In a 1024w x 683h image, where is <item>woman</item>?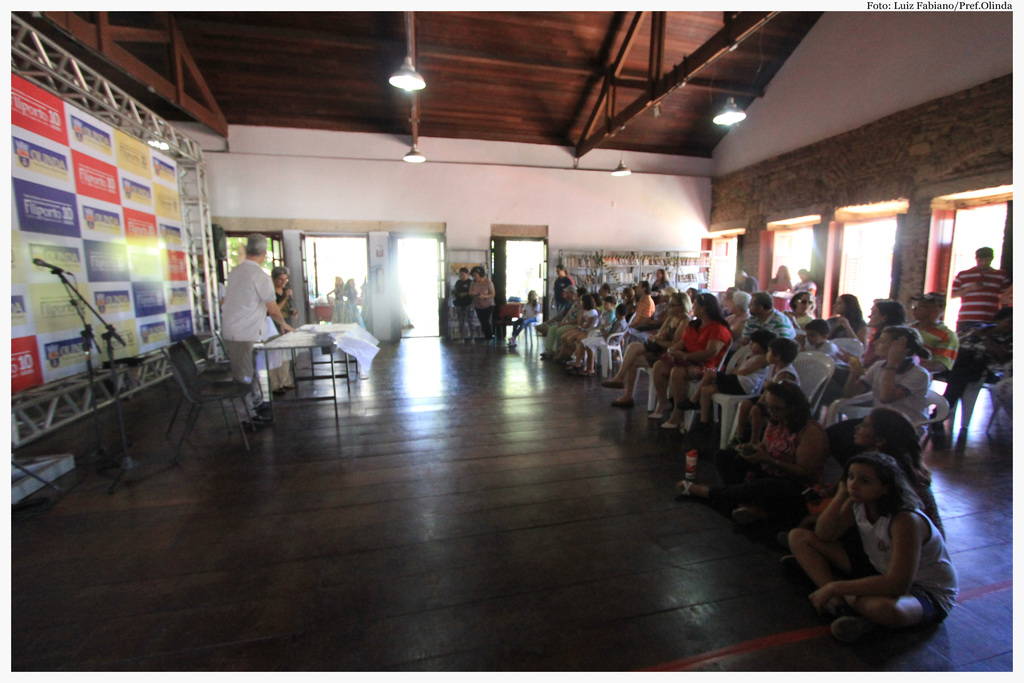
l=467, t=266, r=496, b=345.
